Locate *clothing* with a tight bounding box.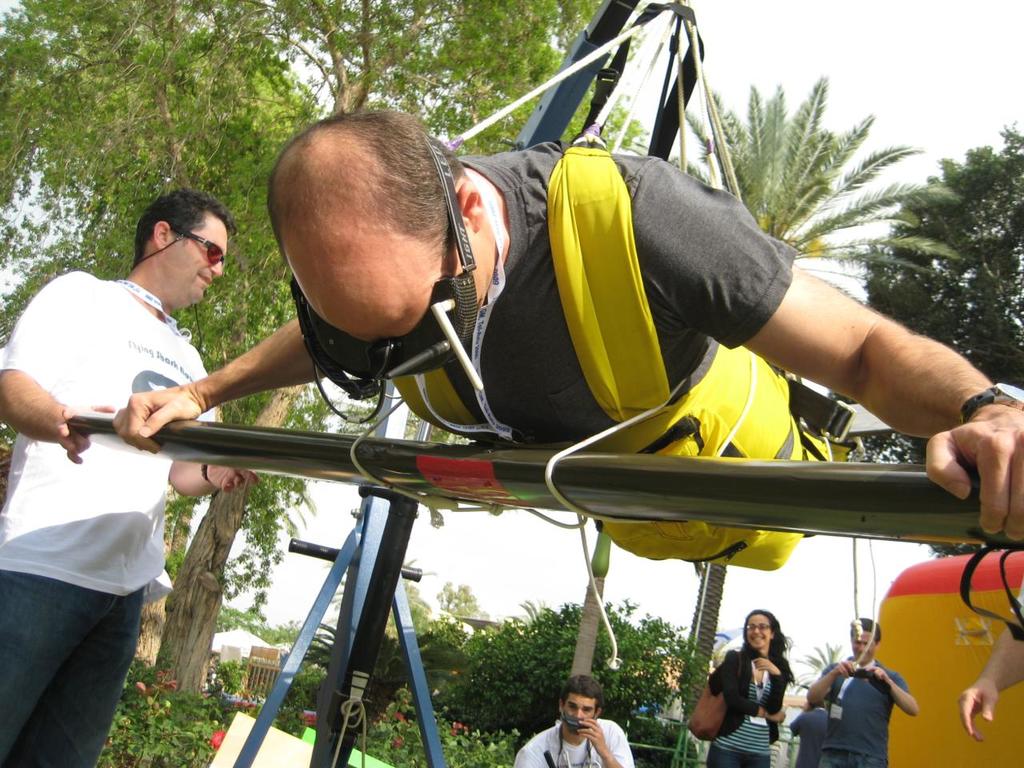
bbox(707, 638, 797, 767).
